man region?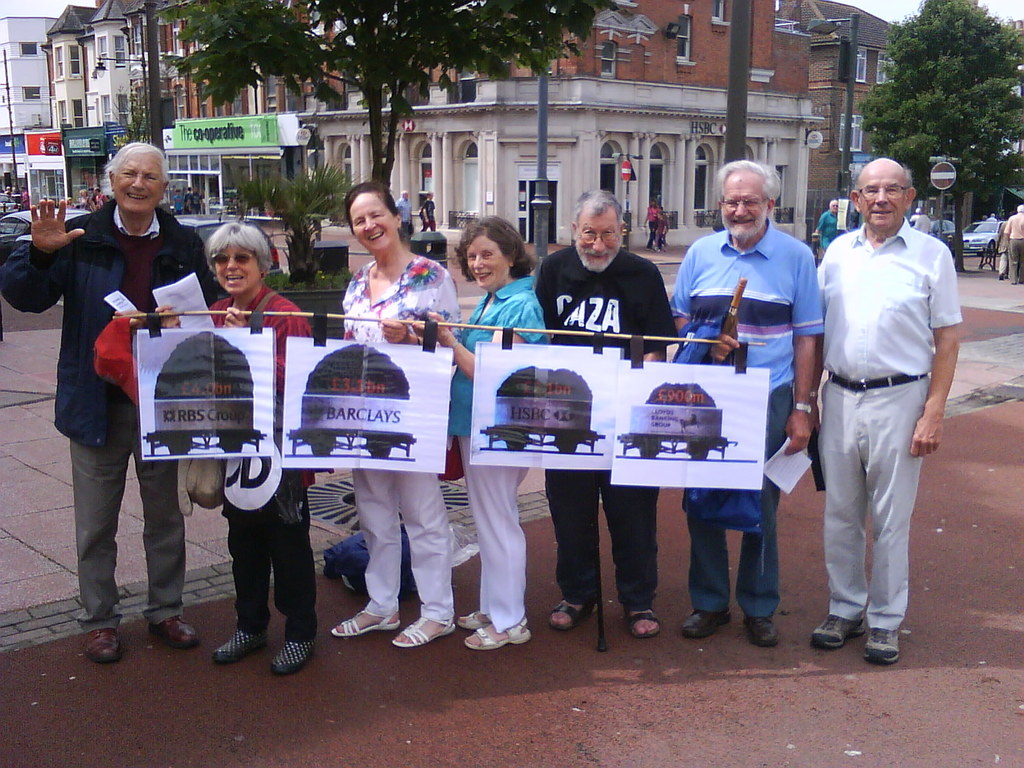
(x1=817, y1=198, x2=840, y2=252)
